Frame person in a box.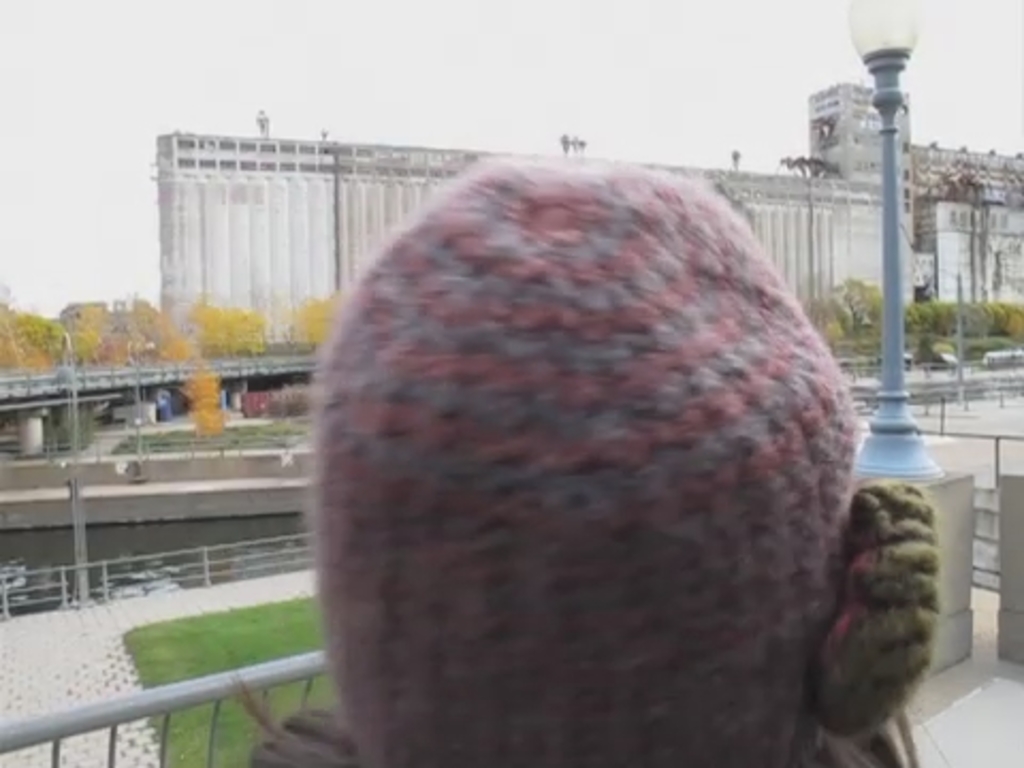
l=271, t=81, r=917, b=766.
